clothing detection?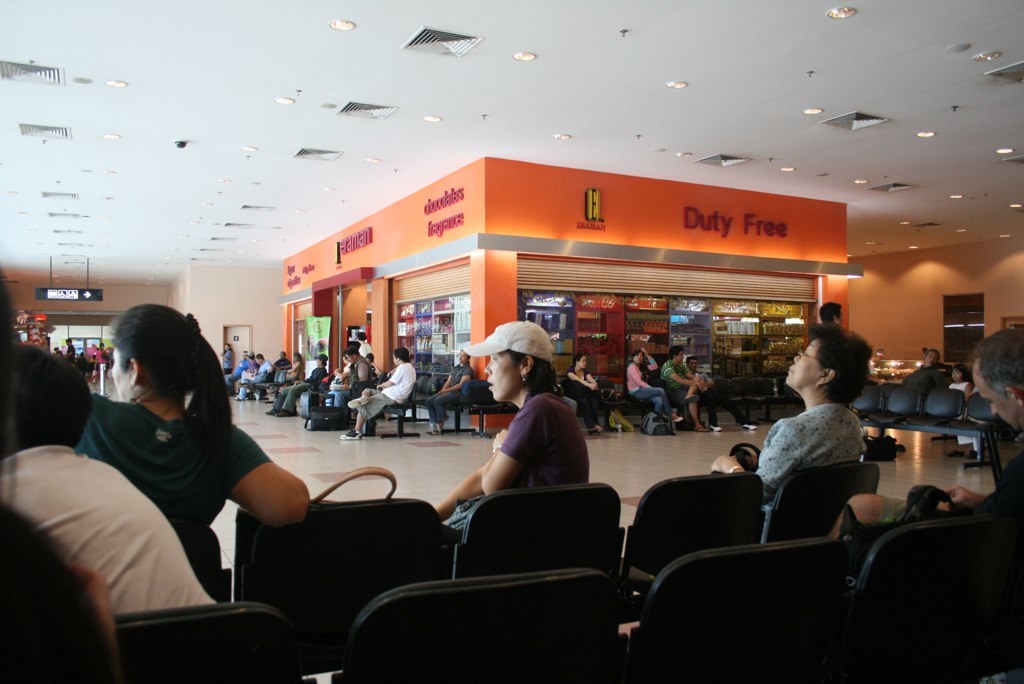
Rect(354, 363, 416, 428)
